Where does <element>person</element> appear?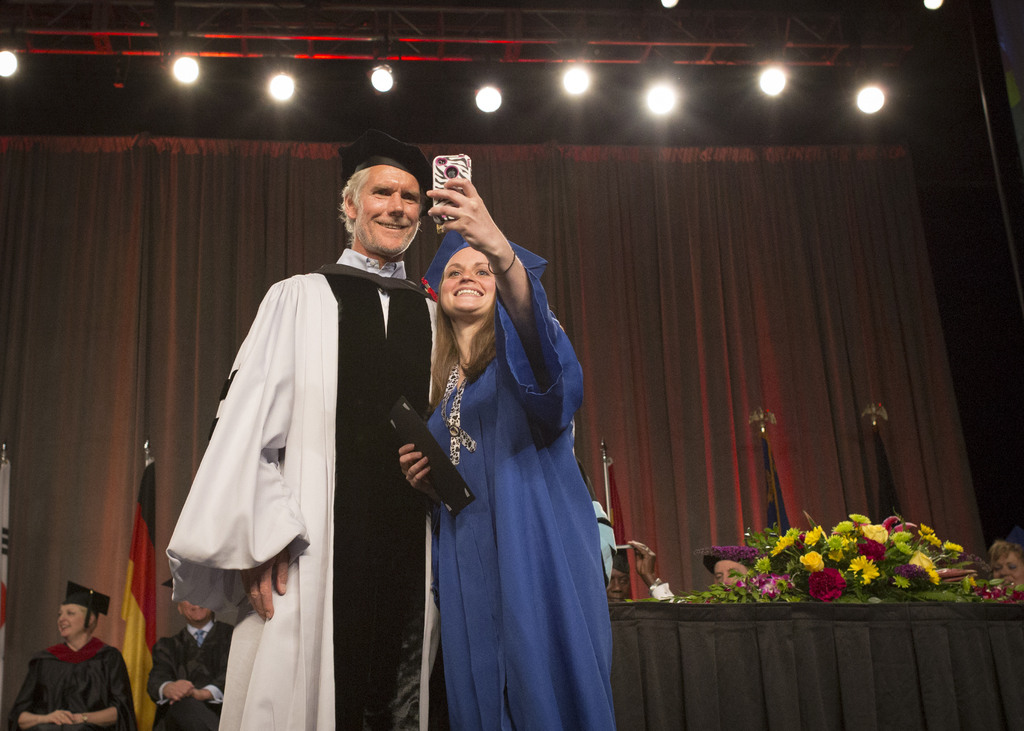
Appears at box=[8, 584, 133, 730].
